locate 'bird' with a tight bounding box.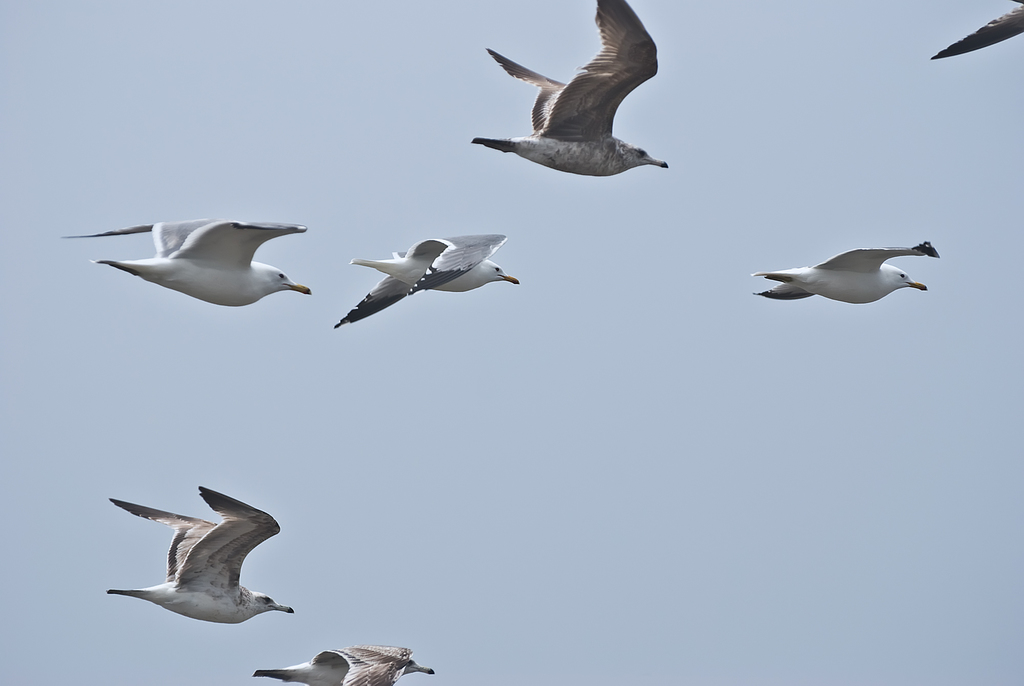
<box>253,647,435,685</box>.
